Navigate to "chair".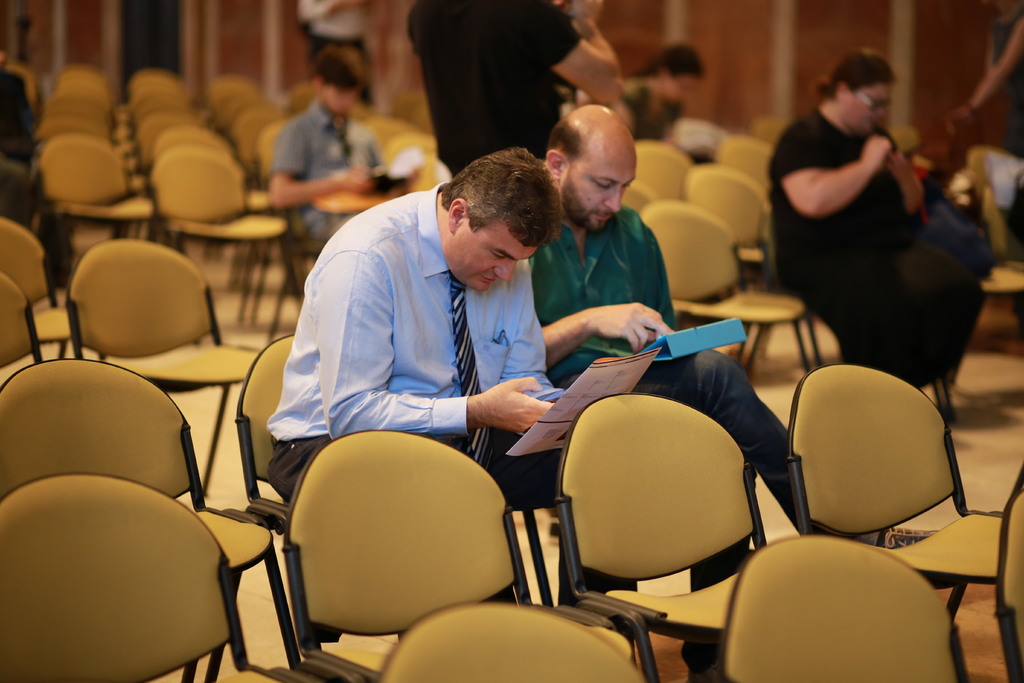
Navigation target: pyautogui.locateOnScreen(967, 152, 1023, 327).
